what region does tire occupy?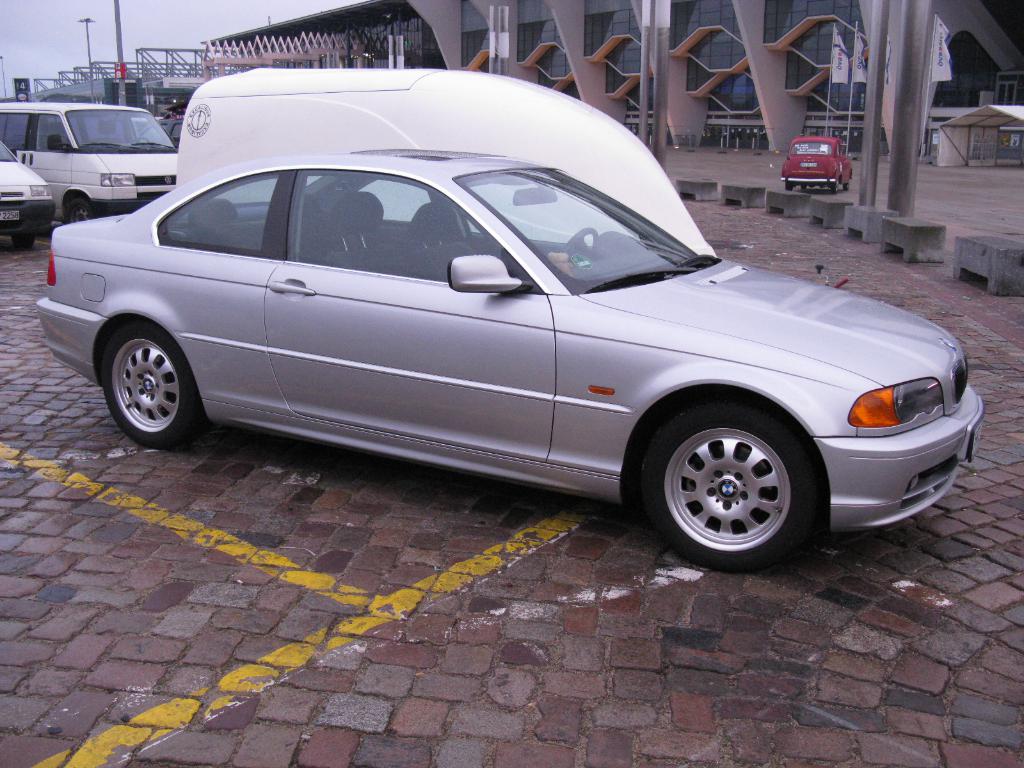
(left=634, top=393, right=832, bottom=565).
